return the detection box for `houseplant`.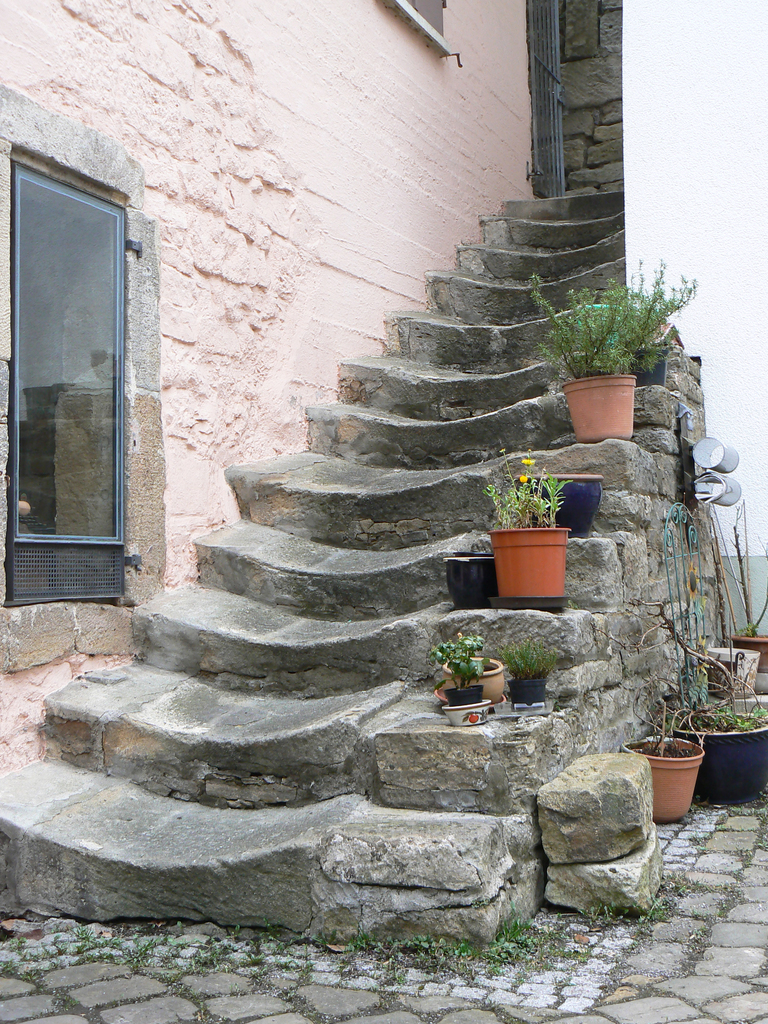
l=615, t=691, r=706, b=804.
